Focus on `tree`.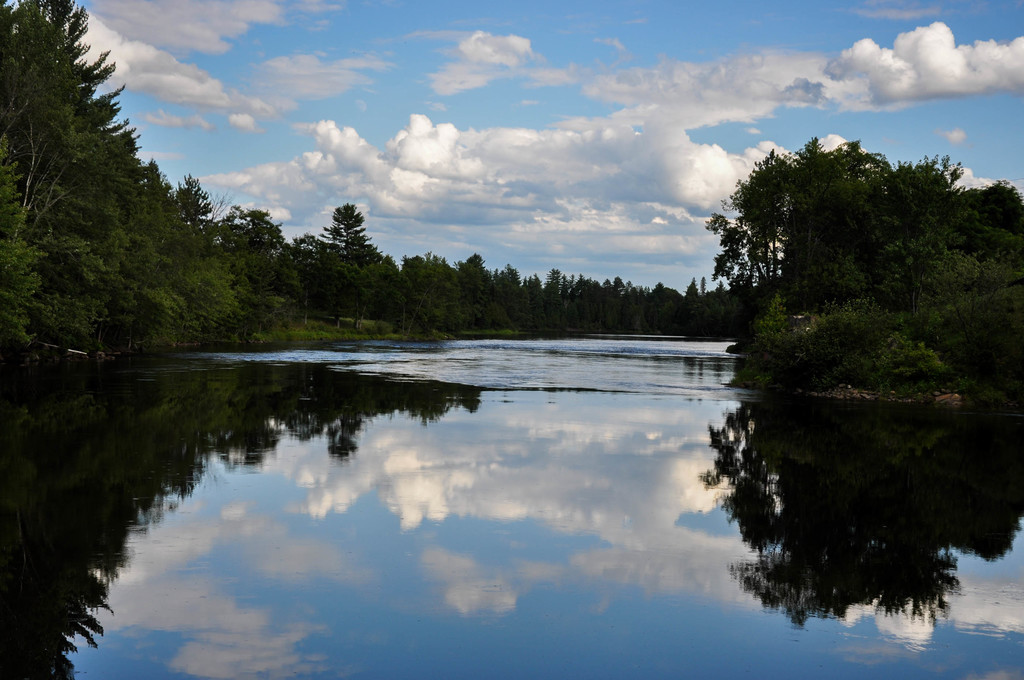
Focused at [790,136,1023,302].
